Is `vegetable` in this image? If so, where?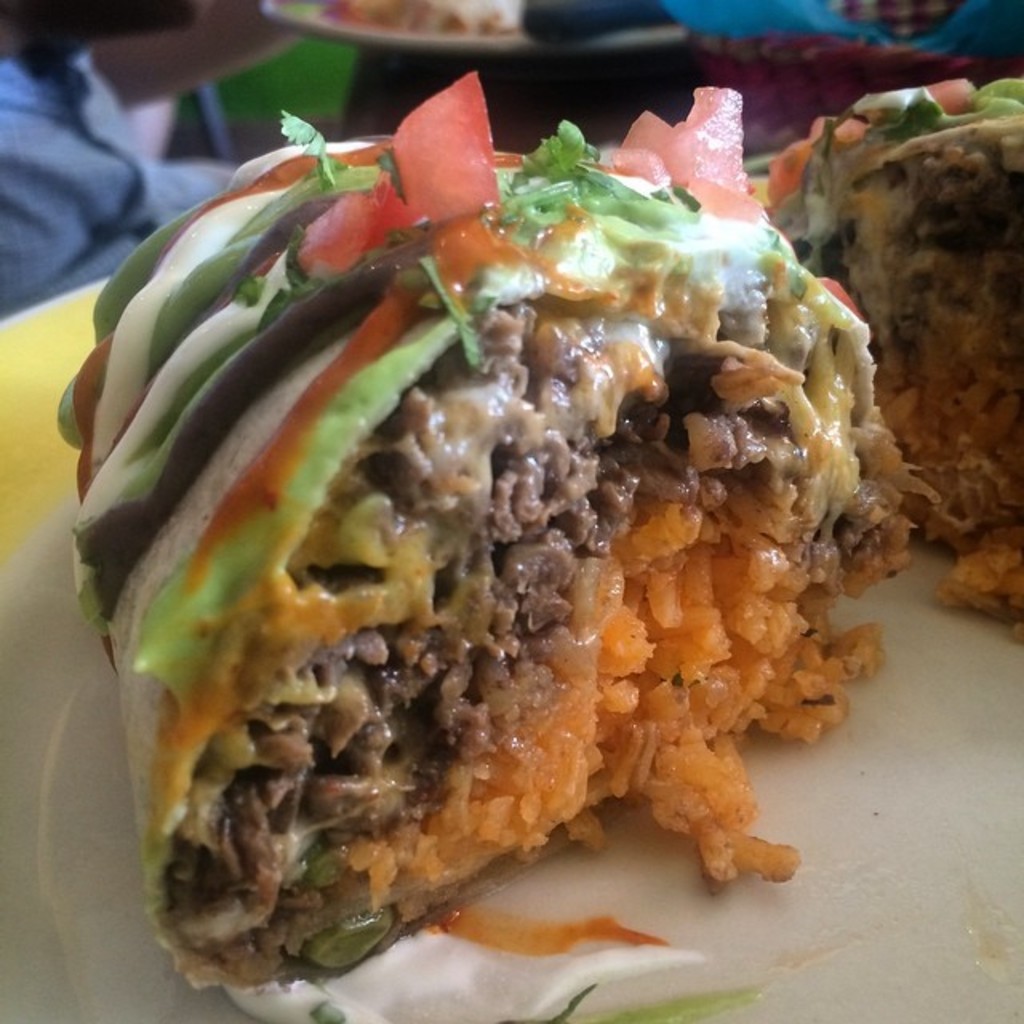
Yes, at bbox=[864, 70, 1022, 126].
